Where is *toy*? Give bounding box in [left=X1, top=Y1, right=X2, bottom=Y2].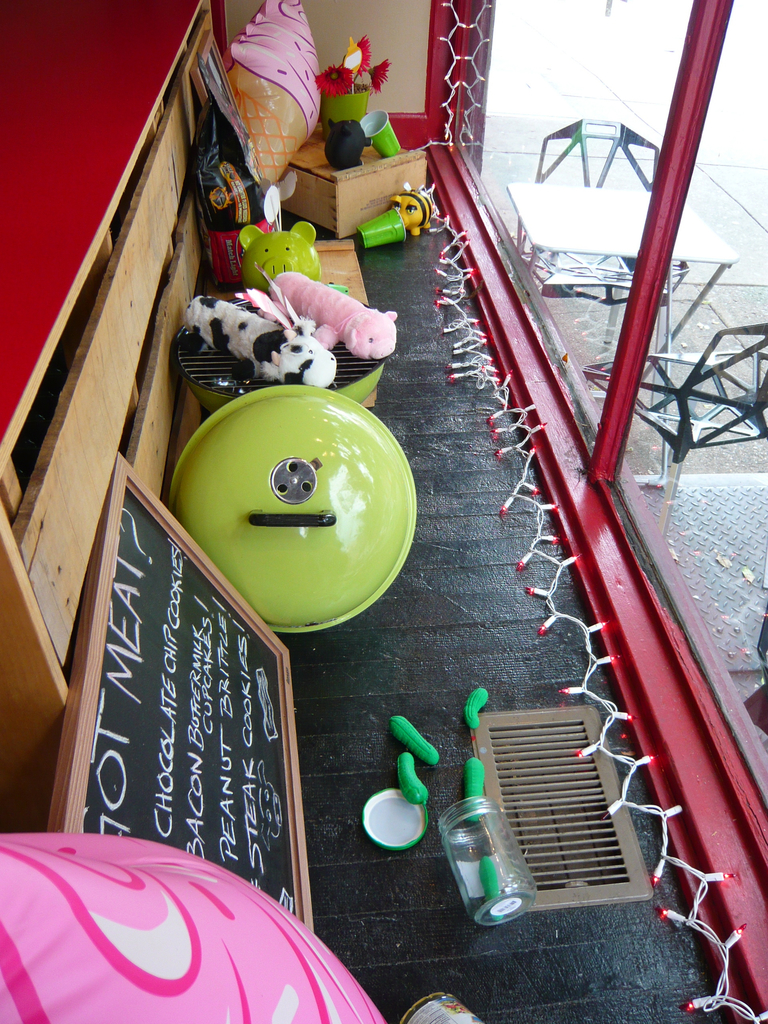
[left=237, top=220, right=313, bottom=311].
